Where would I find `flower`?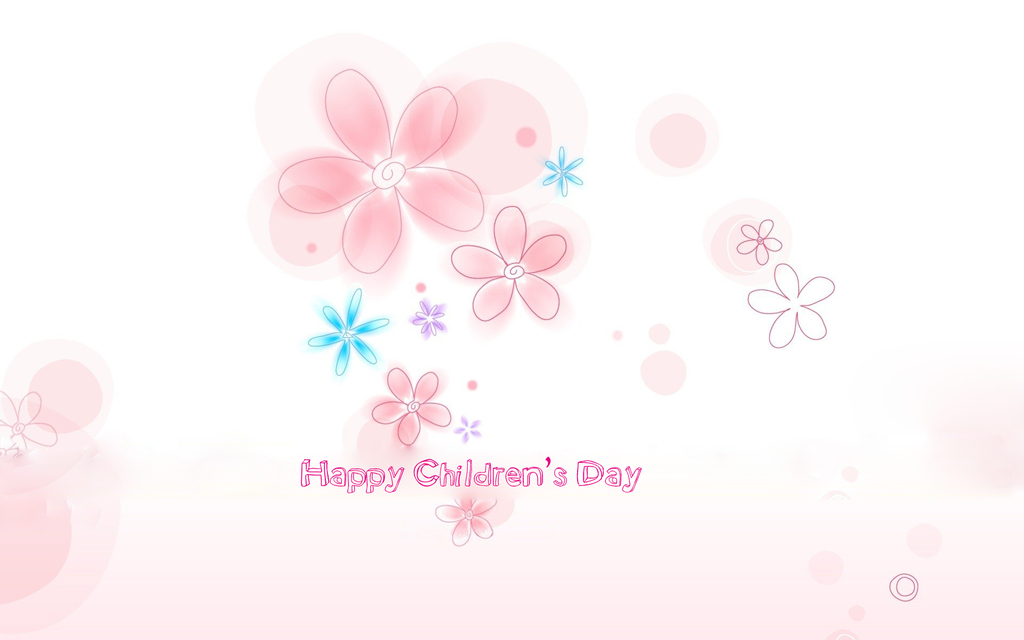
At bbox(458, 208, 557, 317).
